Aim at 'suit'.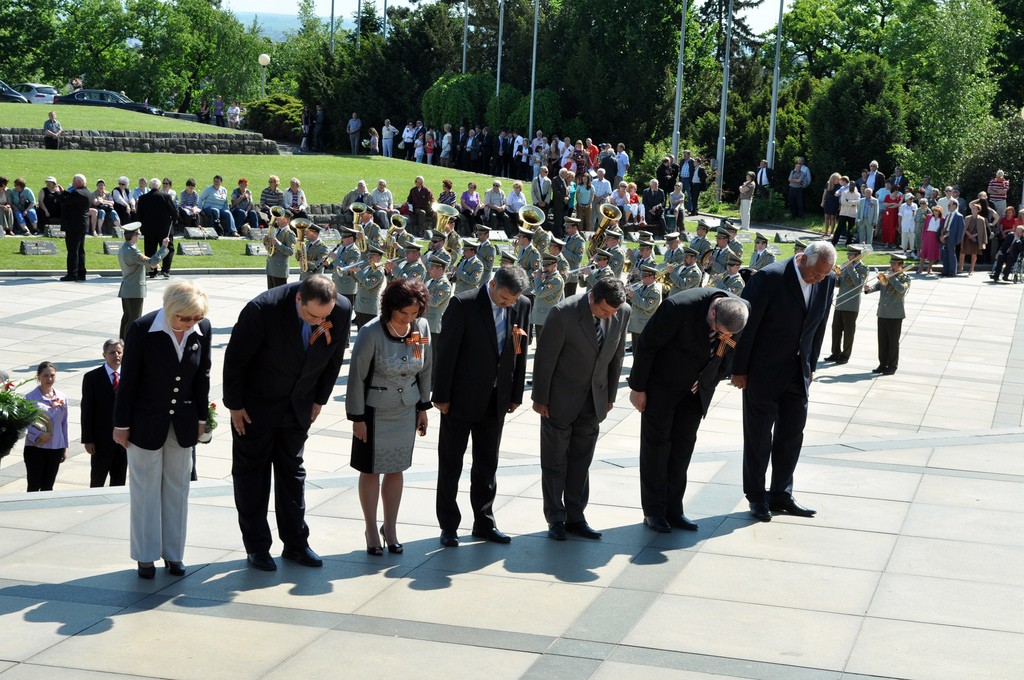
Aimed at 669,263,700,301.
